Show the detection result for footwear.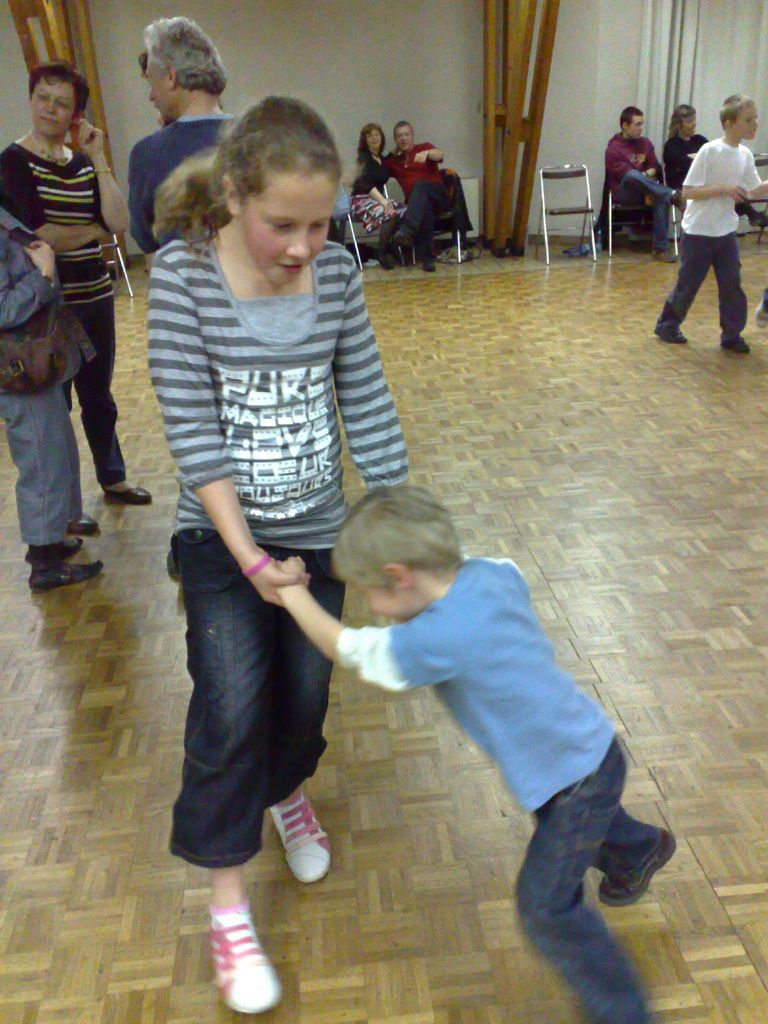
region(422, 253, 438, 274).
